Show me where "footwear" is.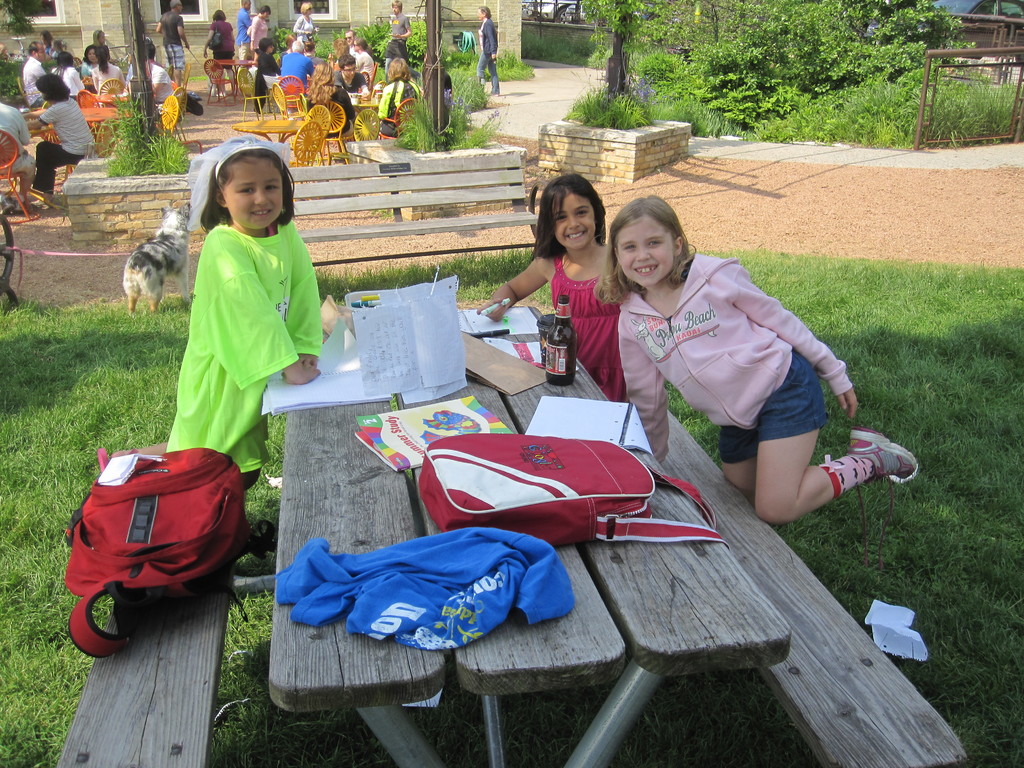
"footwear" is at {"left": 1, "top": 196, "right": 13, "bottom": 216}.
